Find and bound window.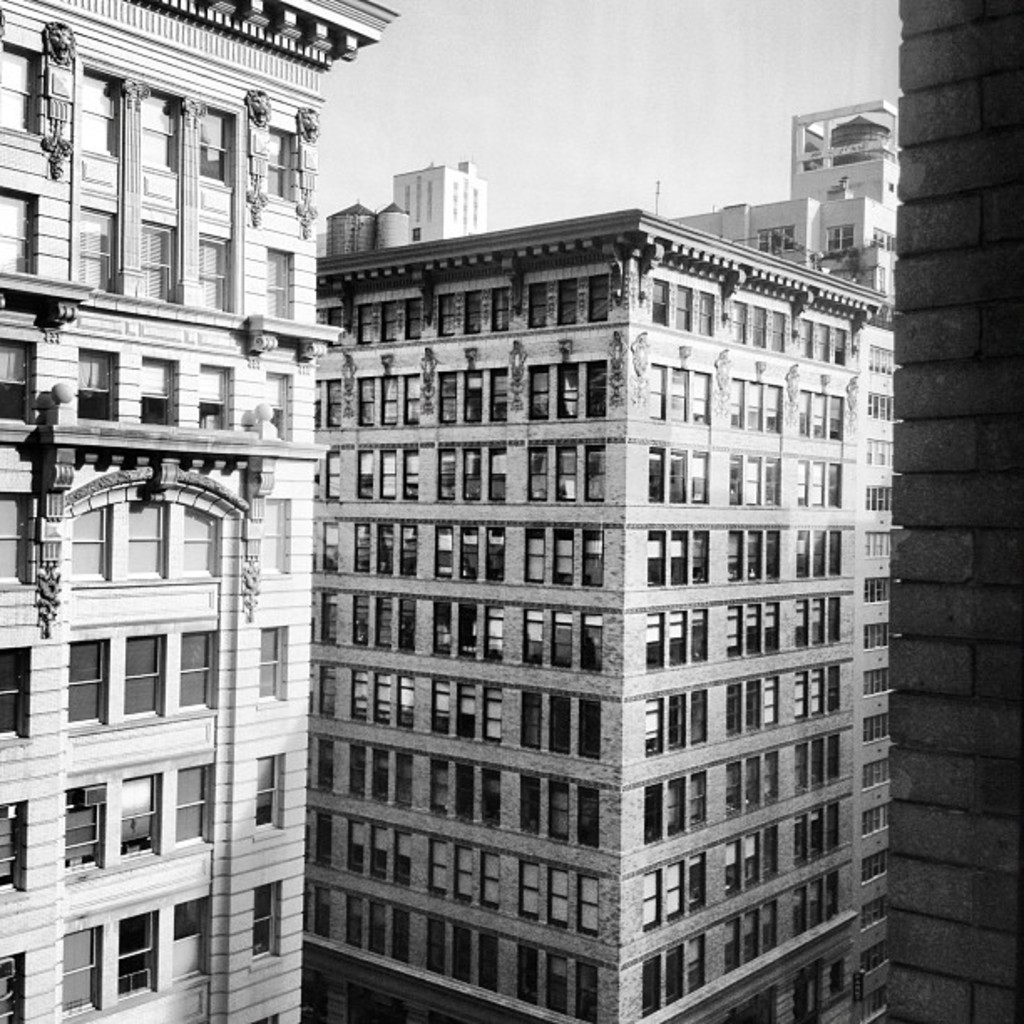
Bound: <bbox>326, 450, 341, 497</bbox>.
